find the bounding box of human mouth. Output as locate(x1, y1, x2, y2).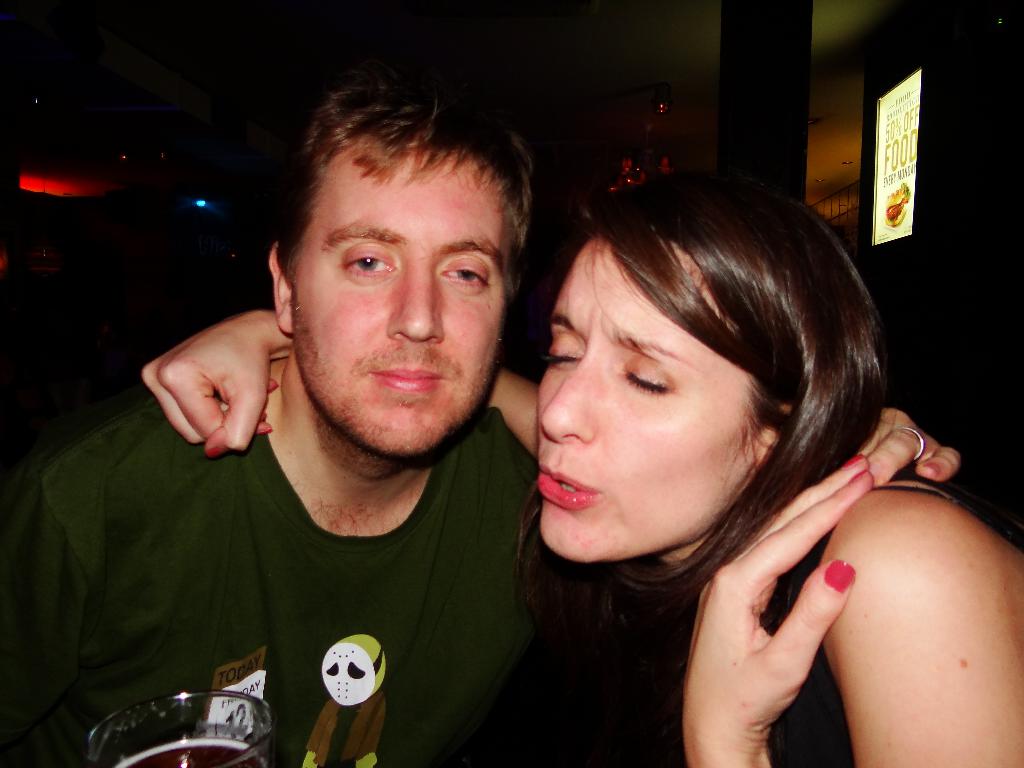
locate(369, 365, 447, 393).
